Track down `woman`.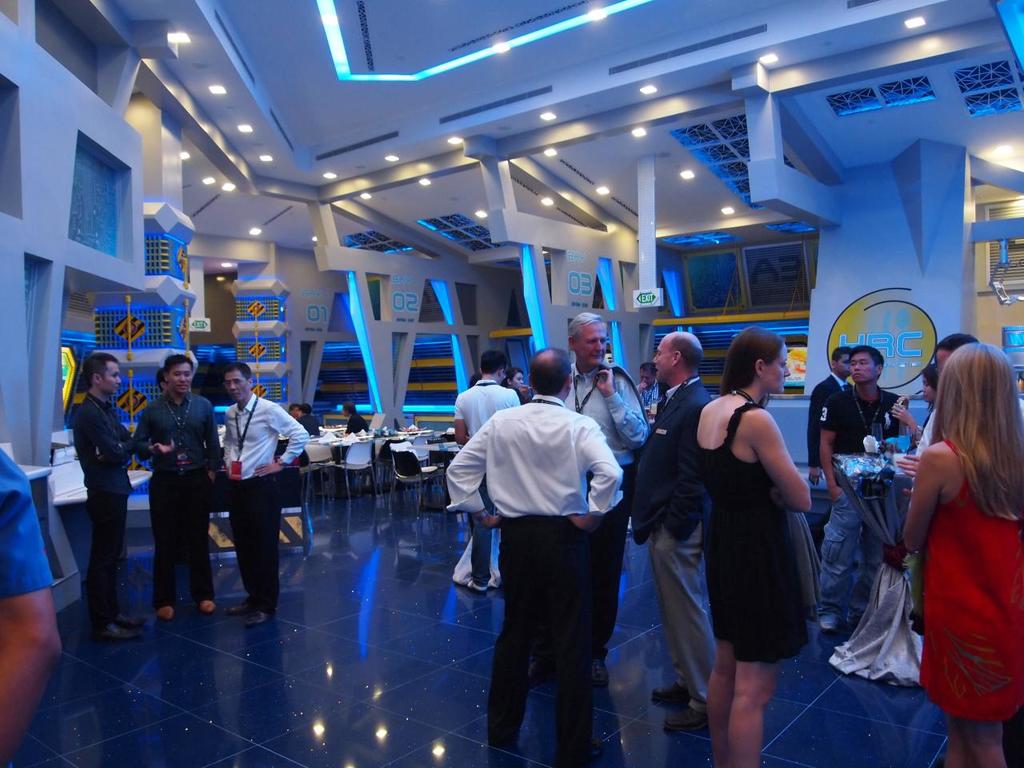
Tracked to crop(693, 324, 822, 767).
